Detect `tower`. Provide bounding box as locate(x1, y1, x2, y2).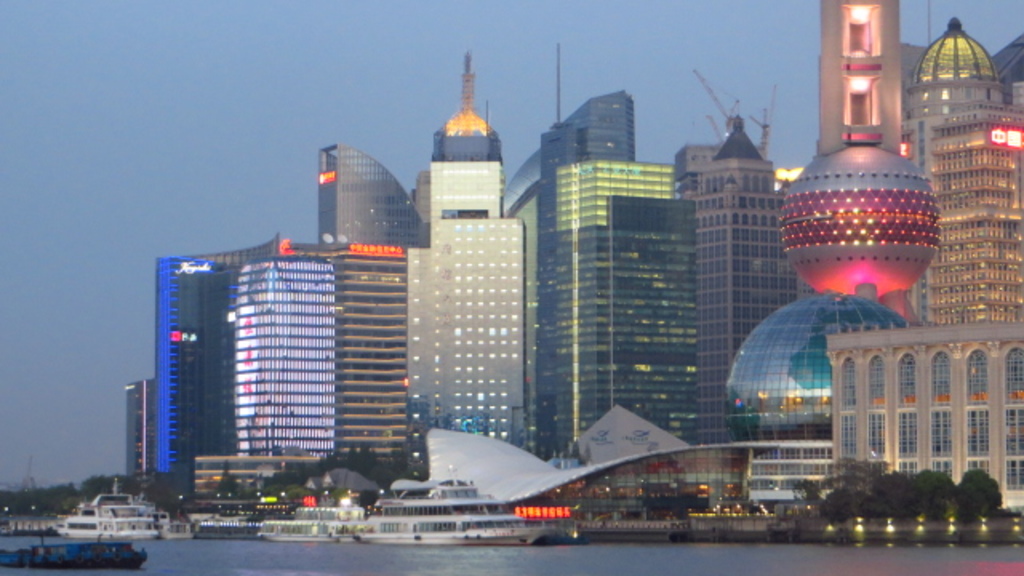
locate(493, 91, 637, 202).
